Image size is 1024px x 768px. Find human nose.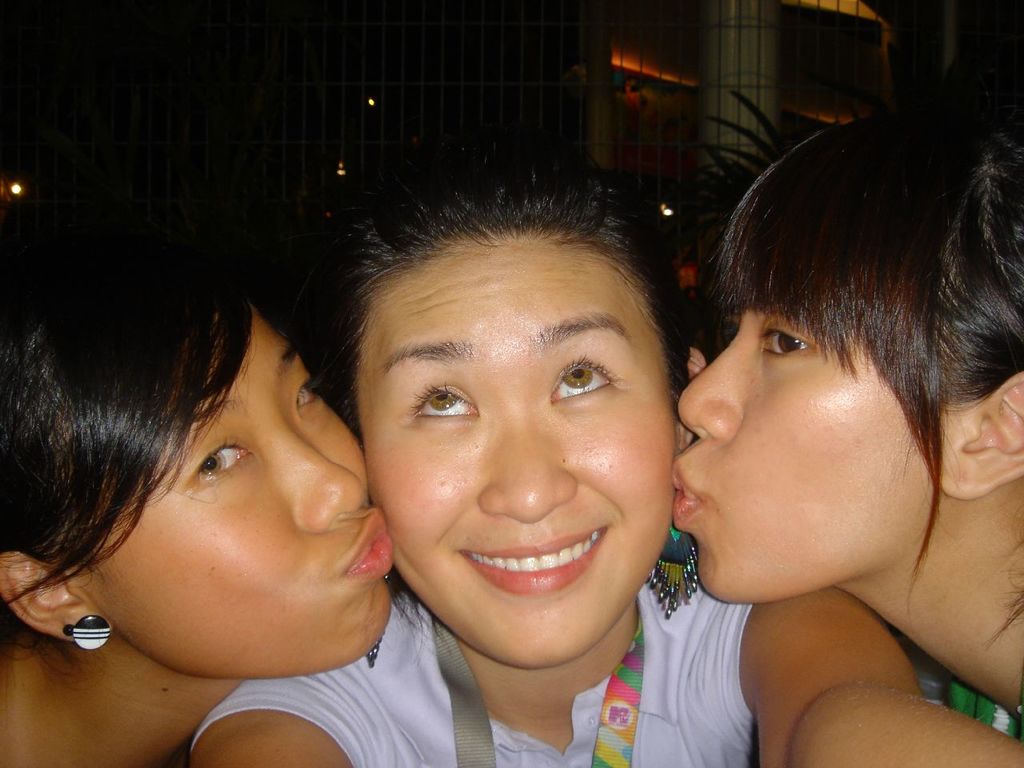
select_region(675, 326, 741, 442).
